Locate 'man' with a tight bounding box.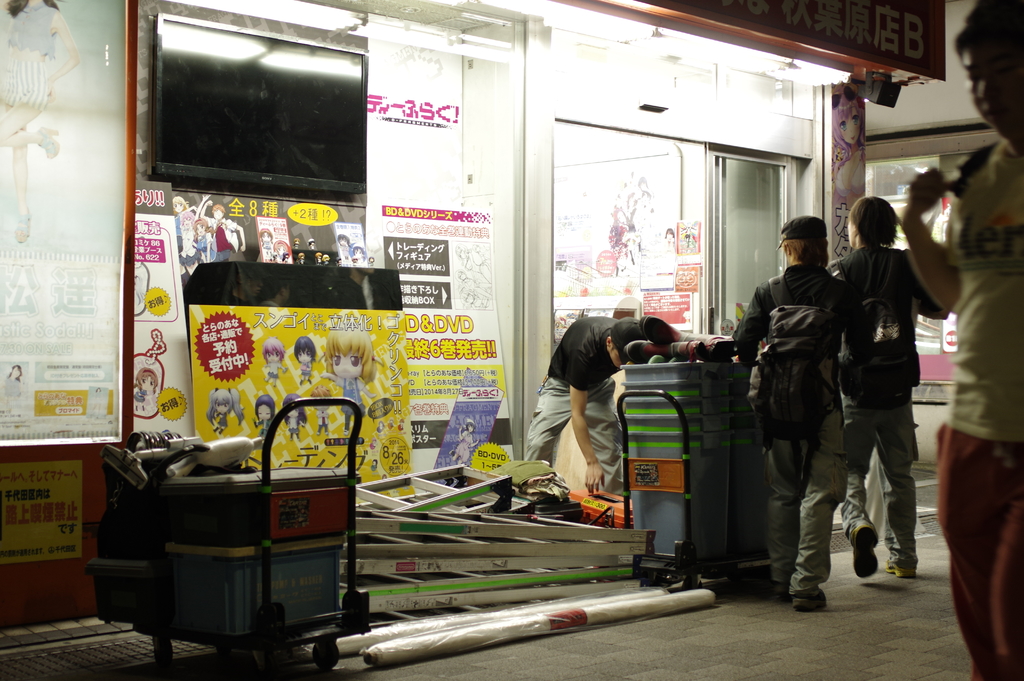
(x1=902, y1=0, x2=1023, y2=680).
